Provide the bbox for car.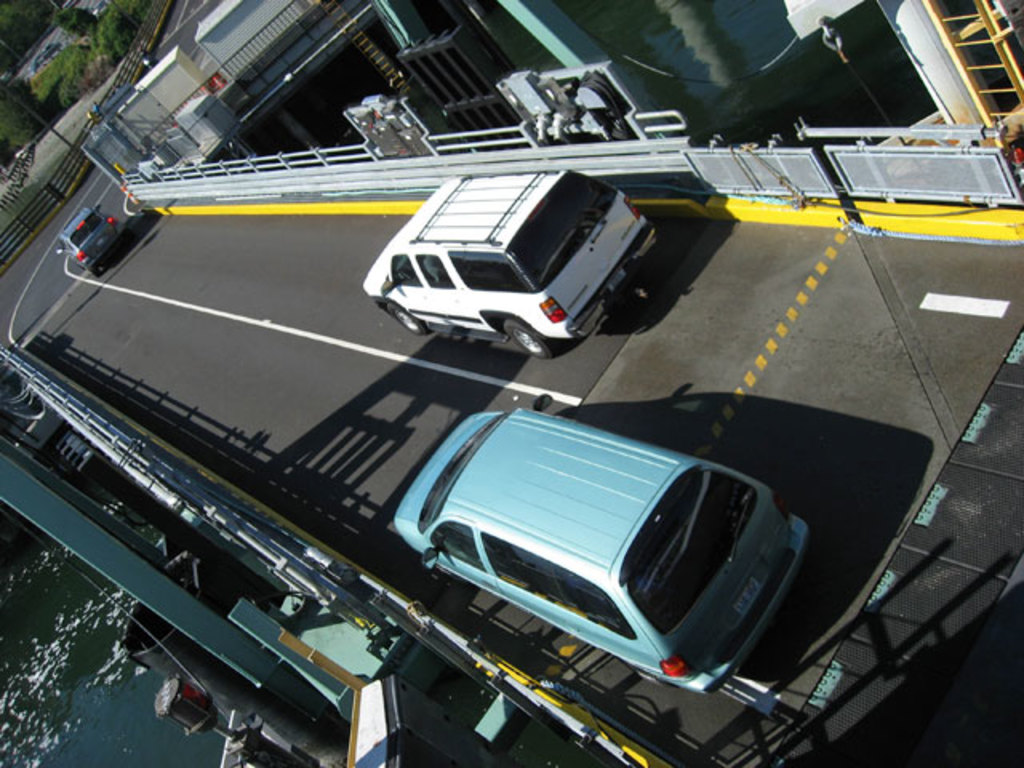
box=[58, 203, 120, 282].
